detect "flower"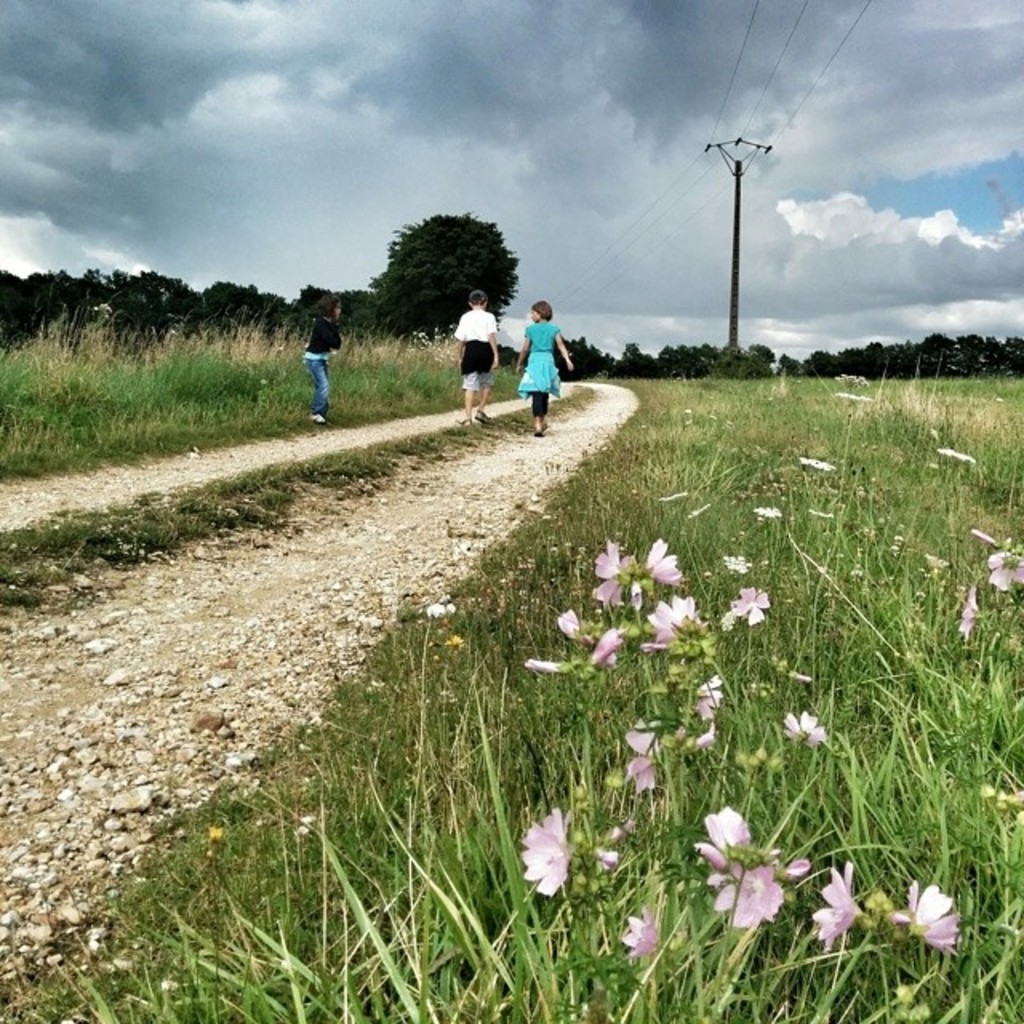
<region>779, 704, 837, 754</region>
